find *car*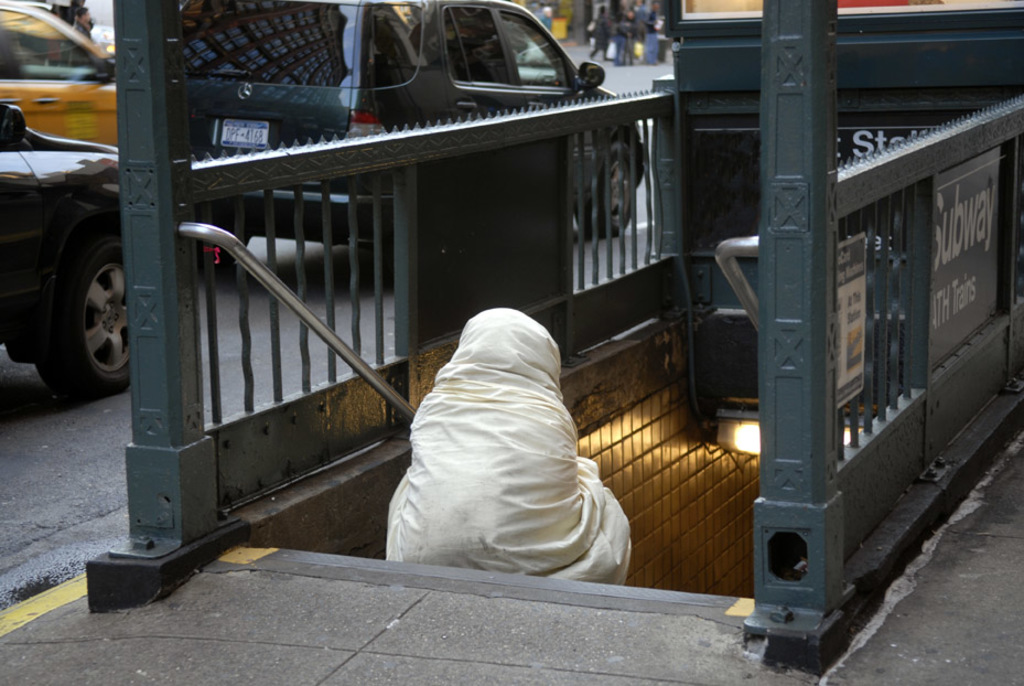
crop(0, 2, 123, 150)
